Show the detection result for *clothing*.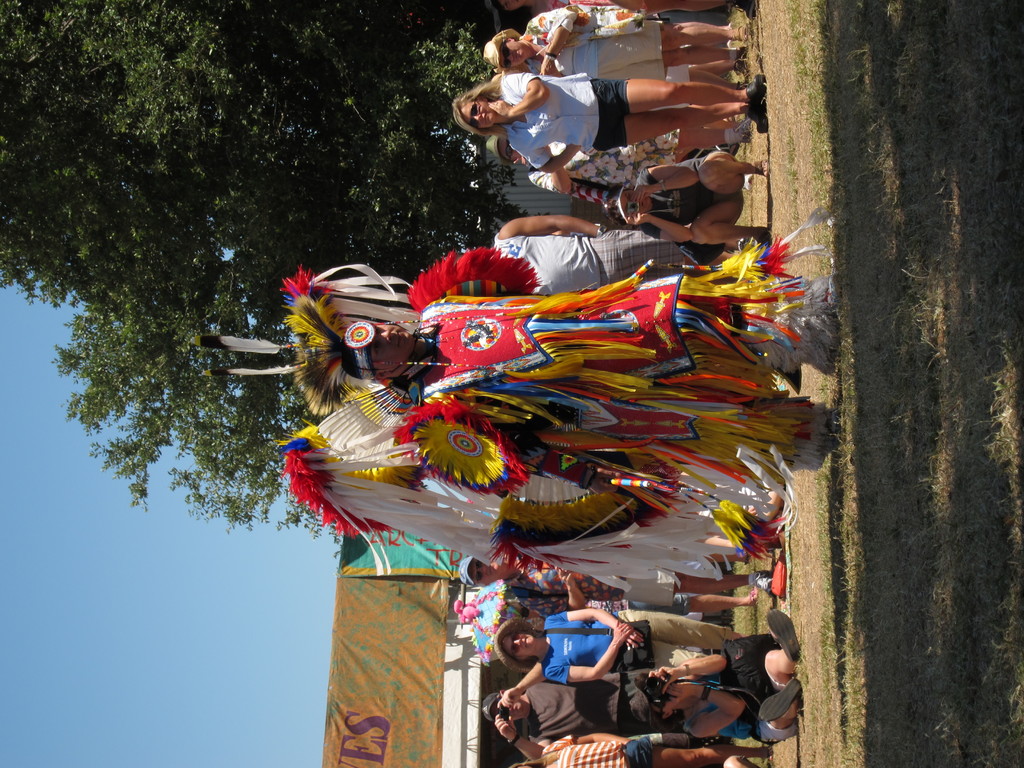
box(520, 2, 668, 80).
